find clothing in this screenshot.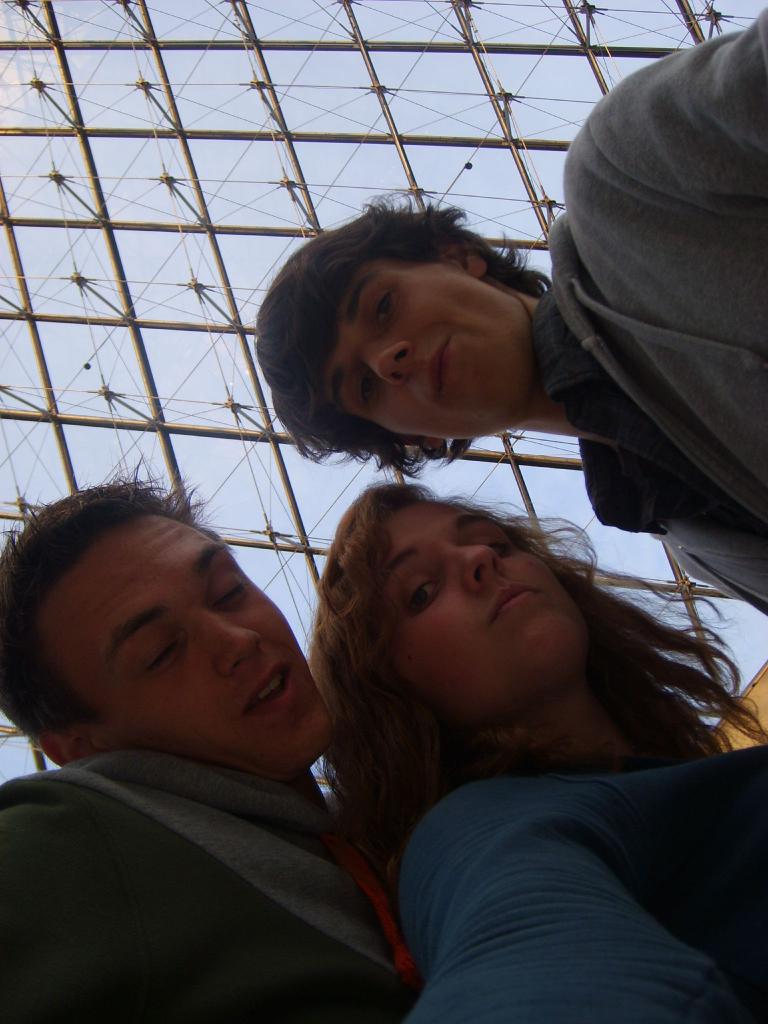
The bounding box for clothing is locate(397, 778, 767, 1023).
